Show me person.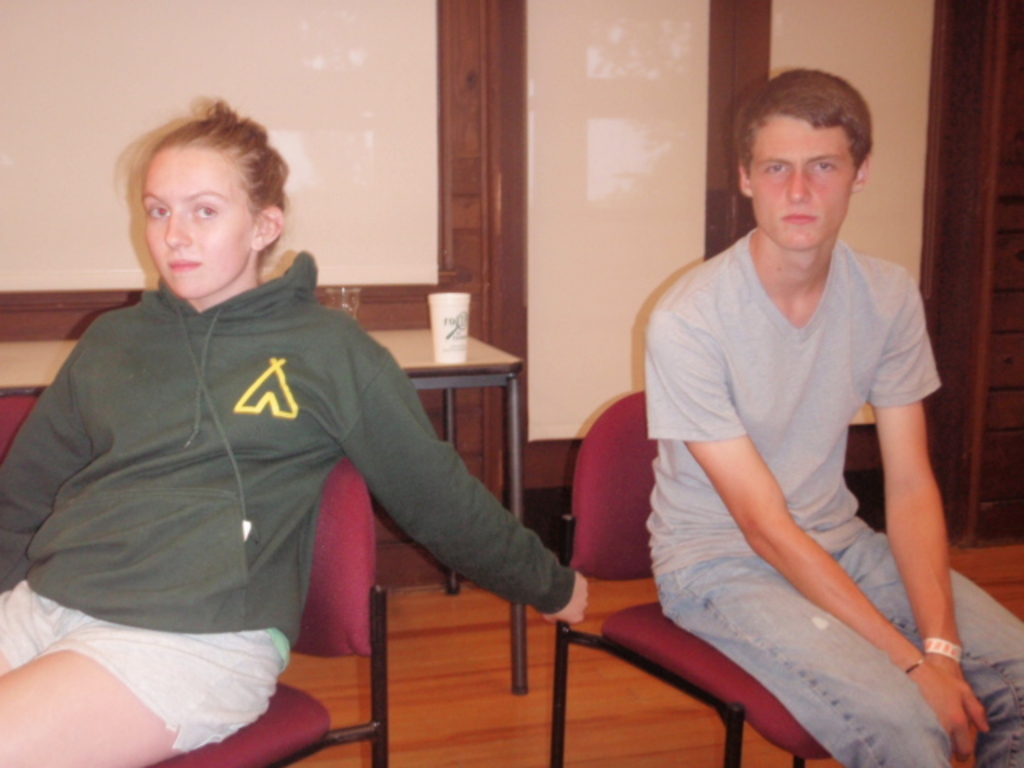
person is here: [left=653, top=64, right=1022, bottom=766].
